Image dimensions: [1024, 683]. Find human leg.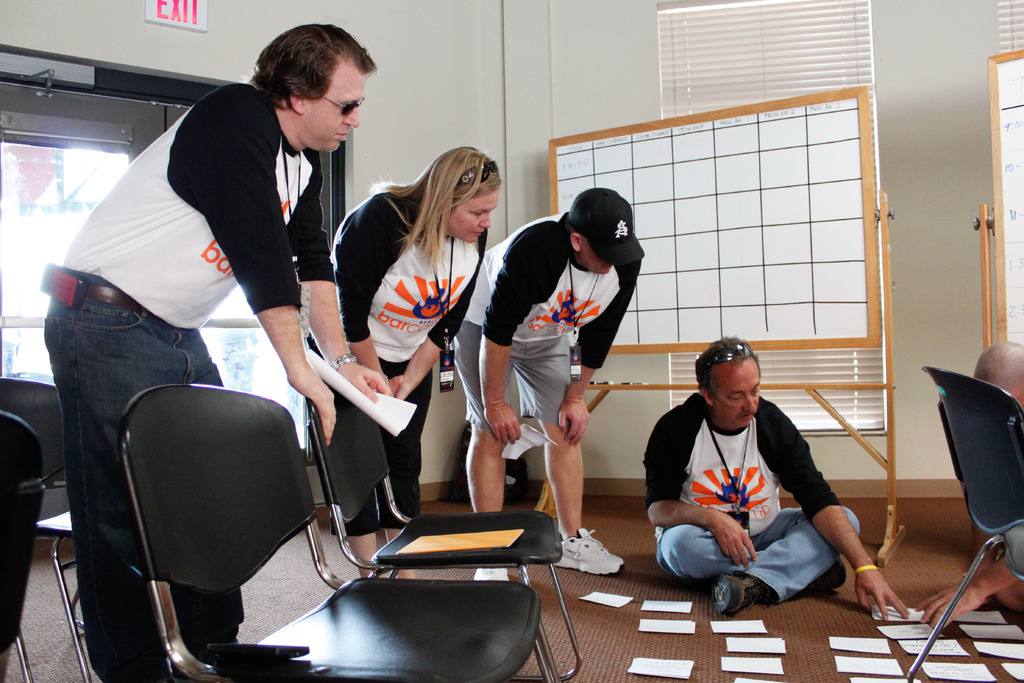
detection(375, 372, 436, 564).
